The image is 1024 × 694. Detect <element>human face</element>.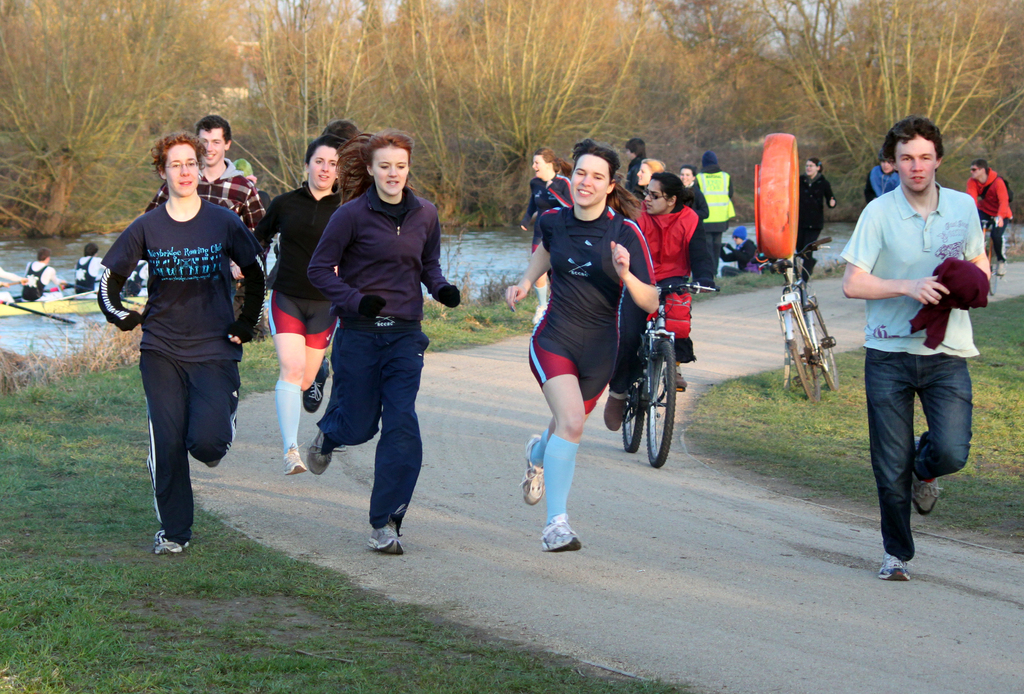
Detection: 202 124 224 166.
